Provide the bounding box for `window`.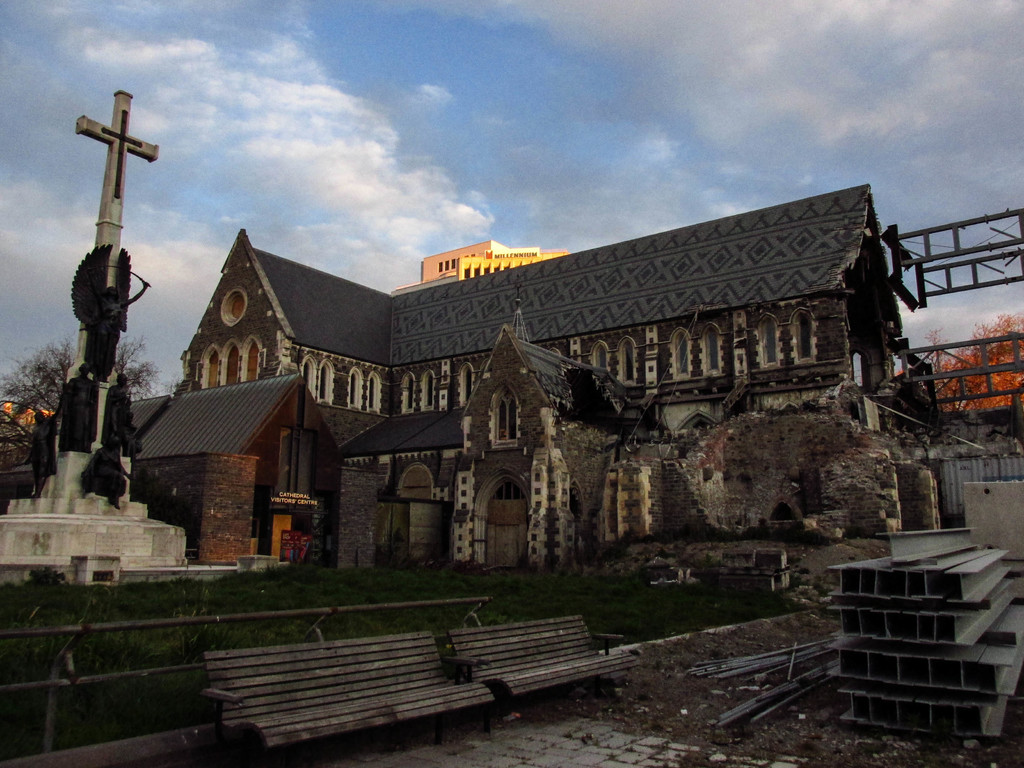
360/370/383/411.
